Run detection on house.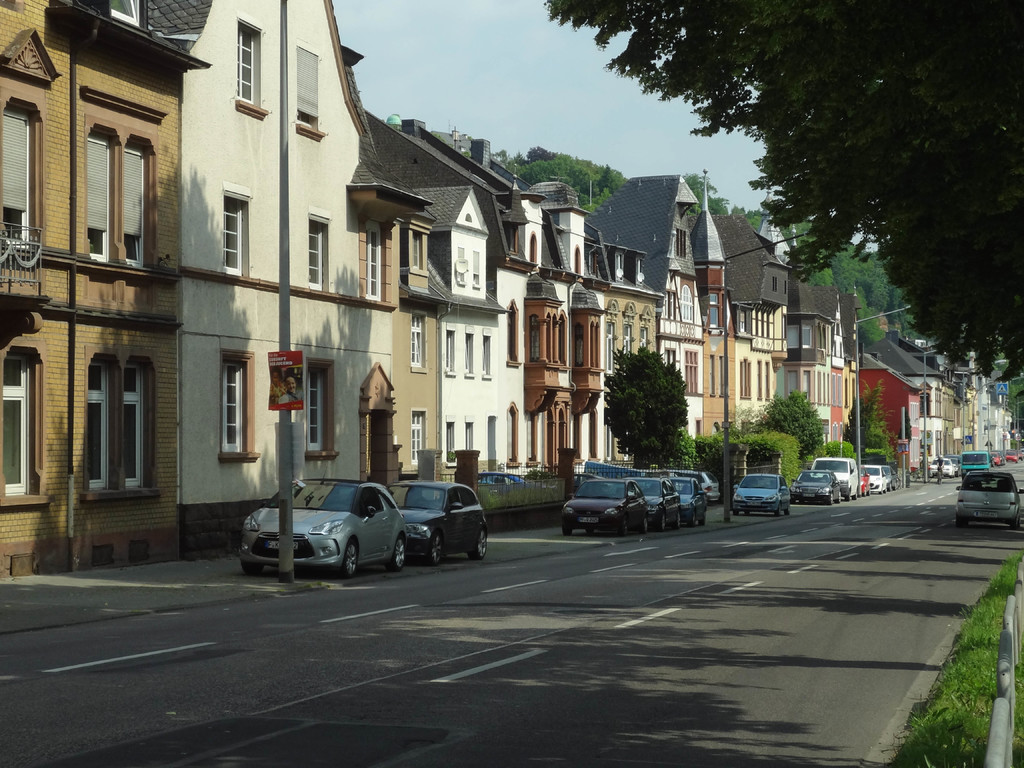
Result: box(876, 327, 943, 465).
